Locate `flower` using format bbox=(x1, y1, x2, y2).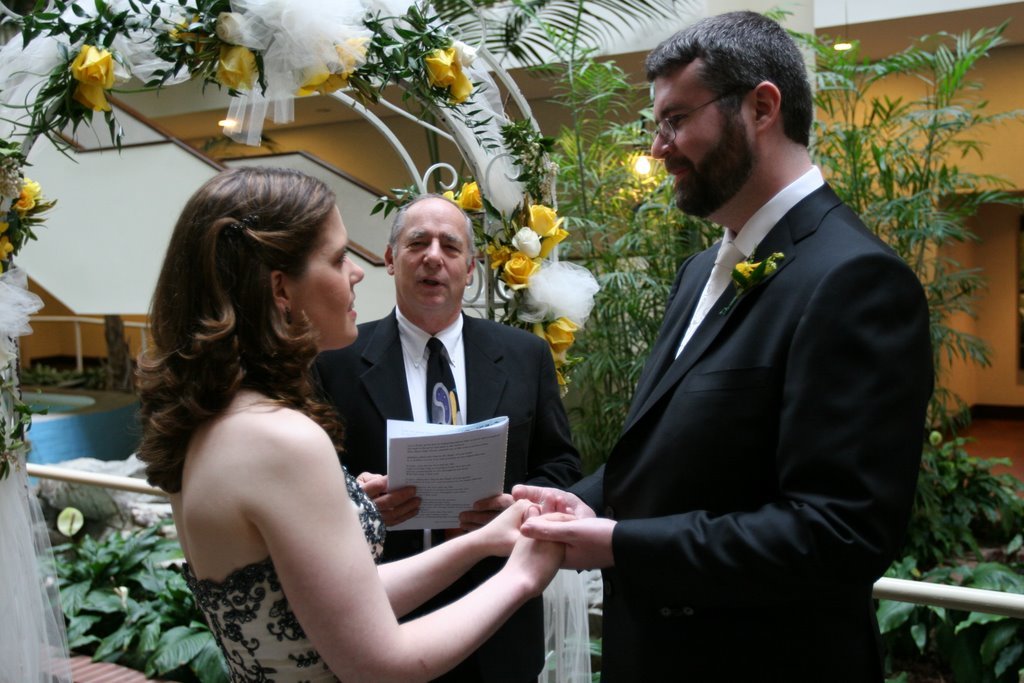
bbox=(213, 41, 262, 95).
